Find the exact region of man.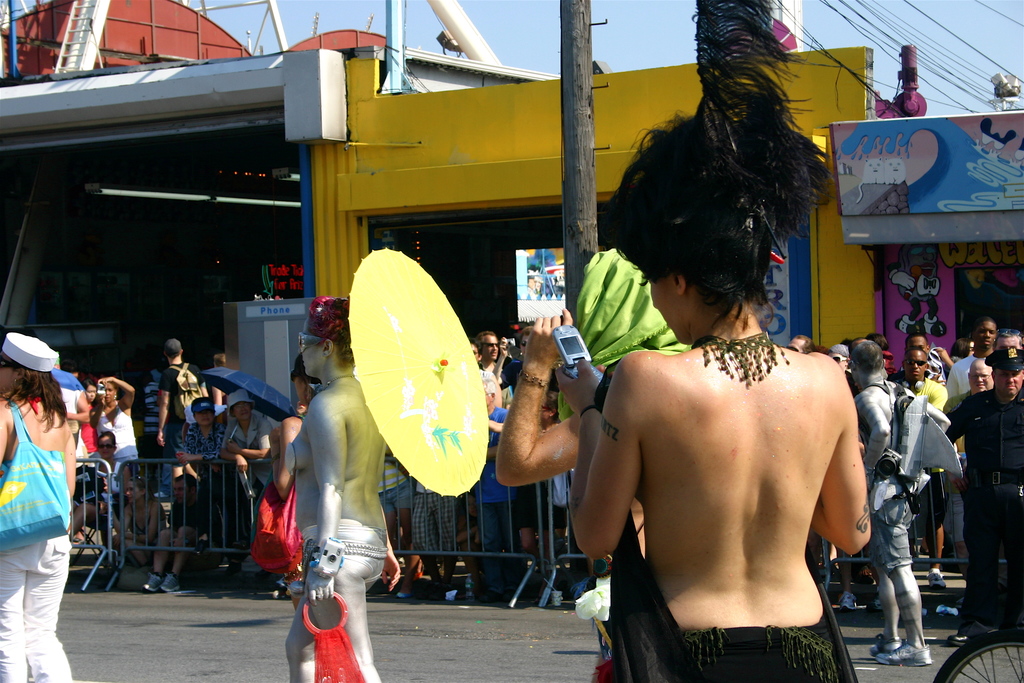
Exact region: (939, 361, 995, 577).
